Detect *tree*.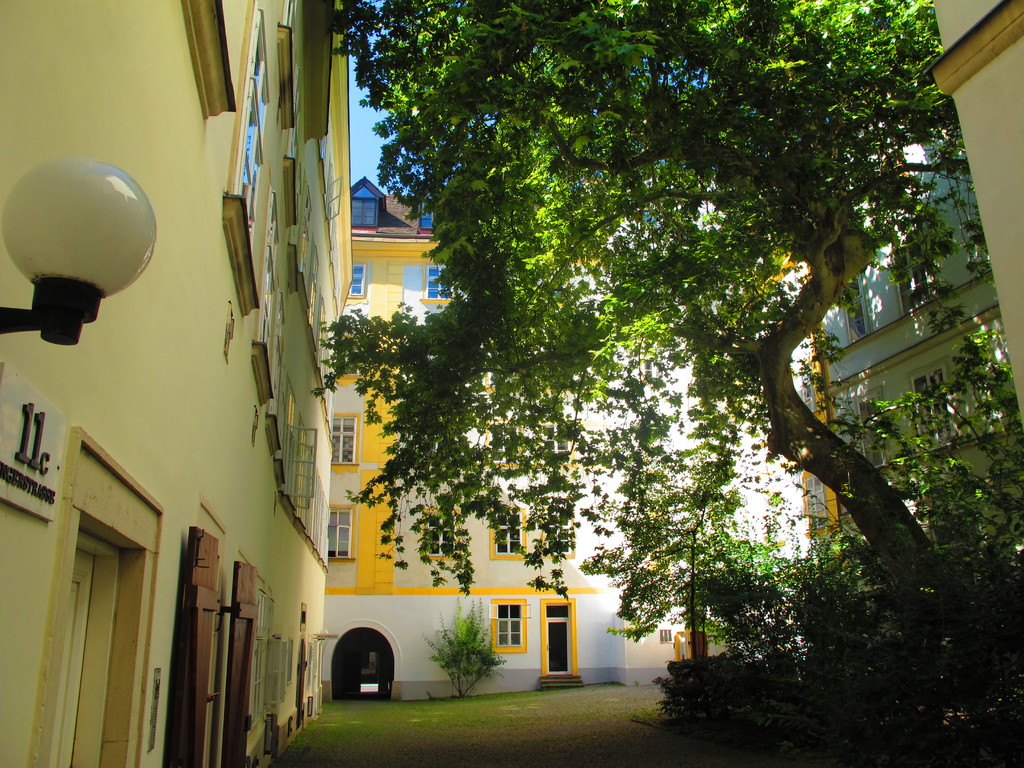
Detected at [x1=420, y1=588, x2=510, y2=704].
